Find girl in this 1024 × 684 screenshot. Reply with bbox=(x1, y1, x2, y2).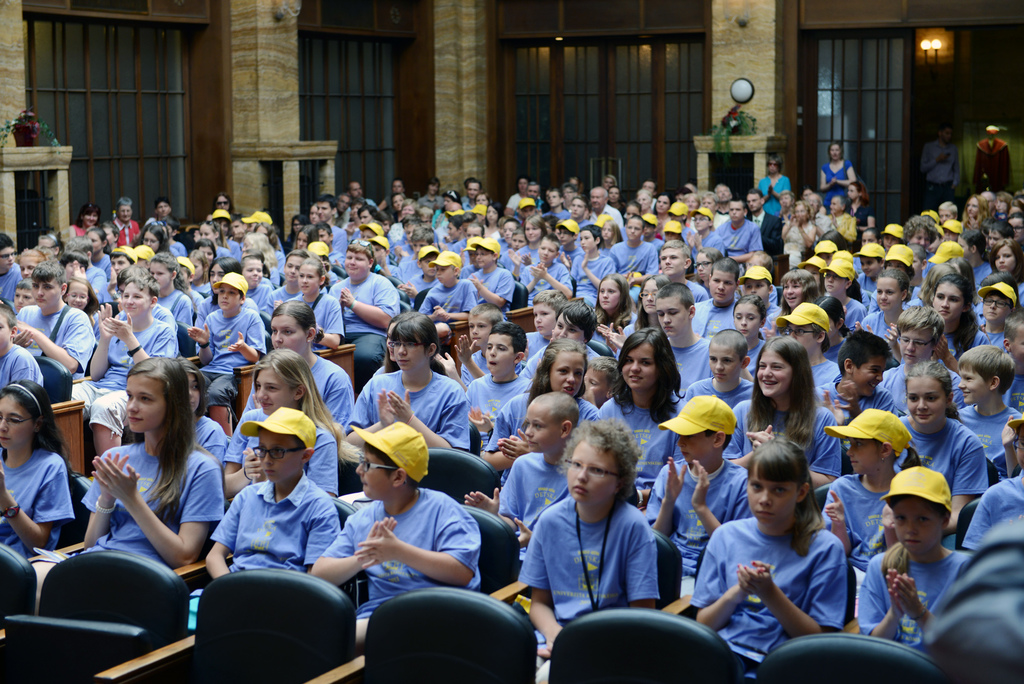
bbox=(692, 439, 854, 658).
